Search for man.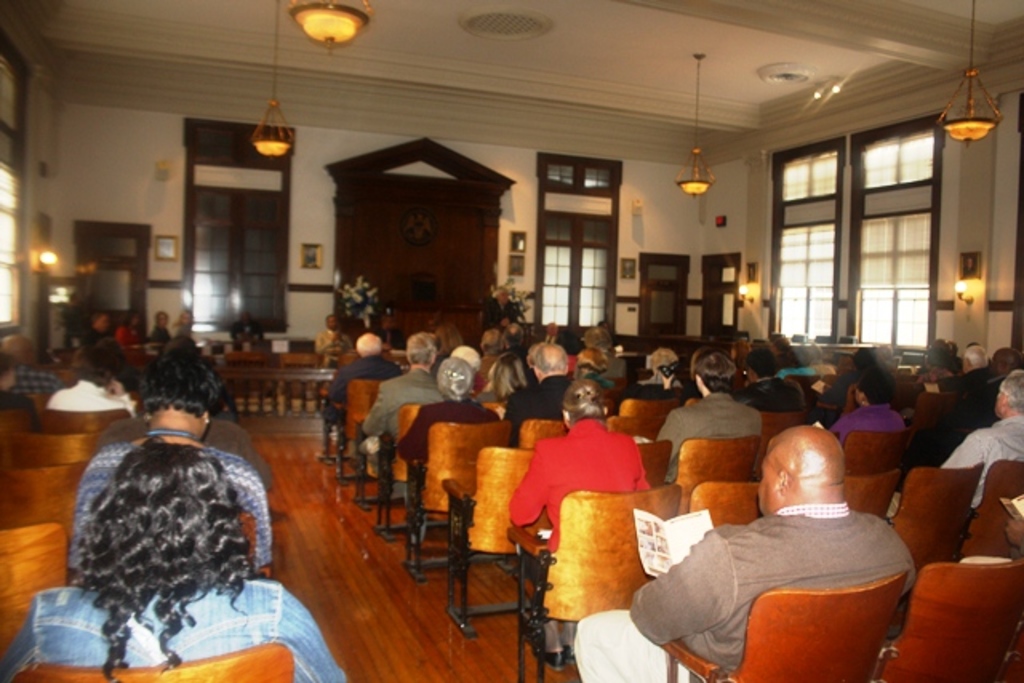
Found at [362, 333, 443, 470].
